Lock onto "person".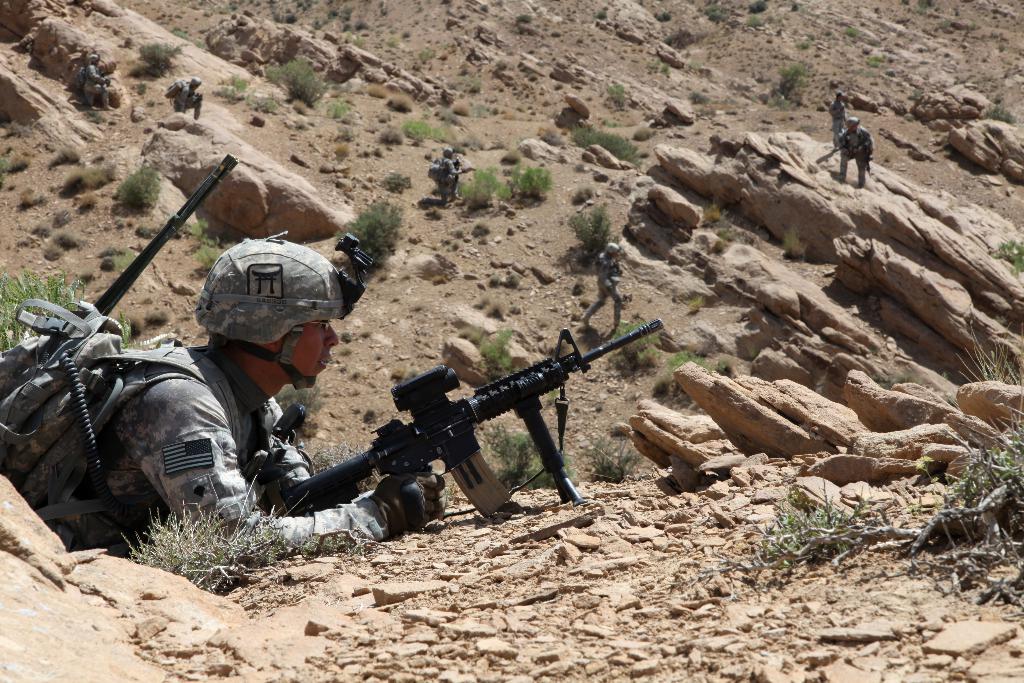
Locked: bbox=(84, 227, 343, 588).
